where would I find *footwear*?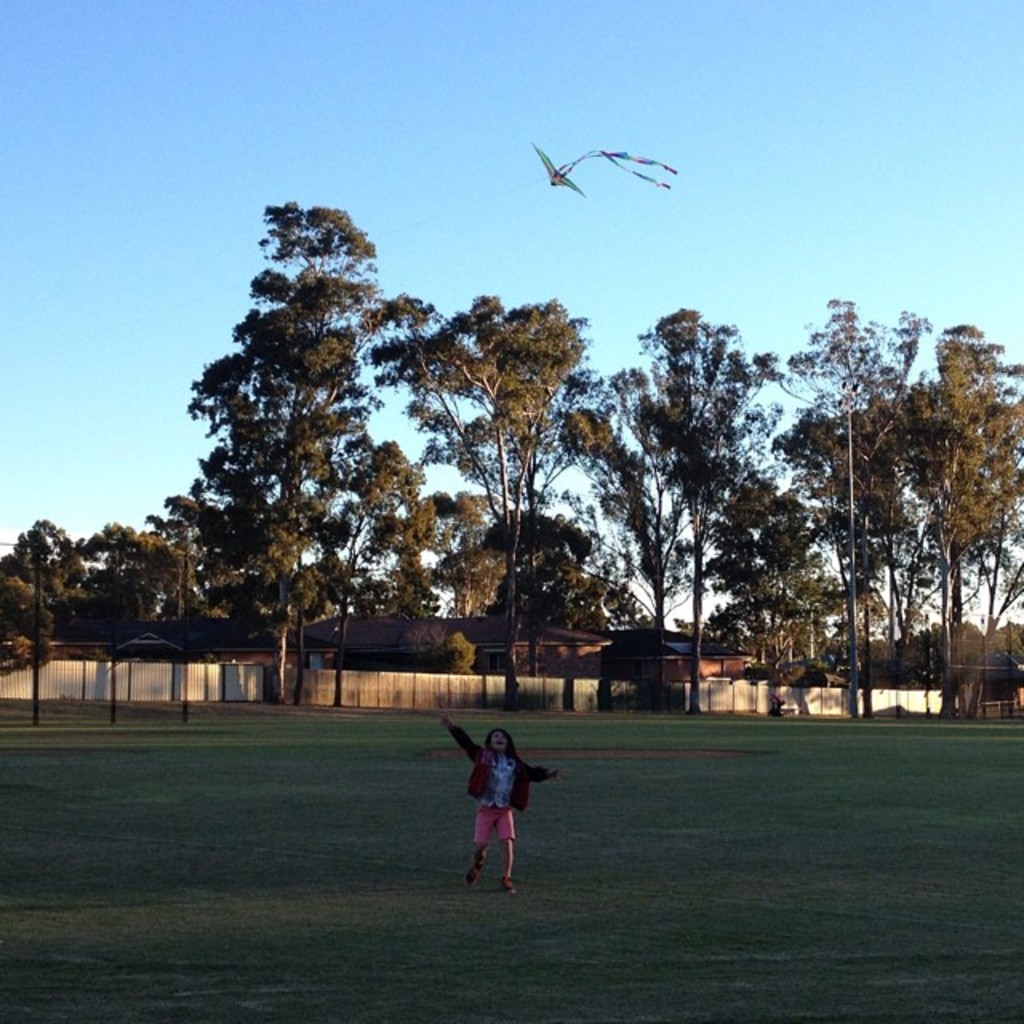
At 466, 861, 483, 890.
